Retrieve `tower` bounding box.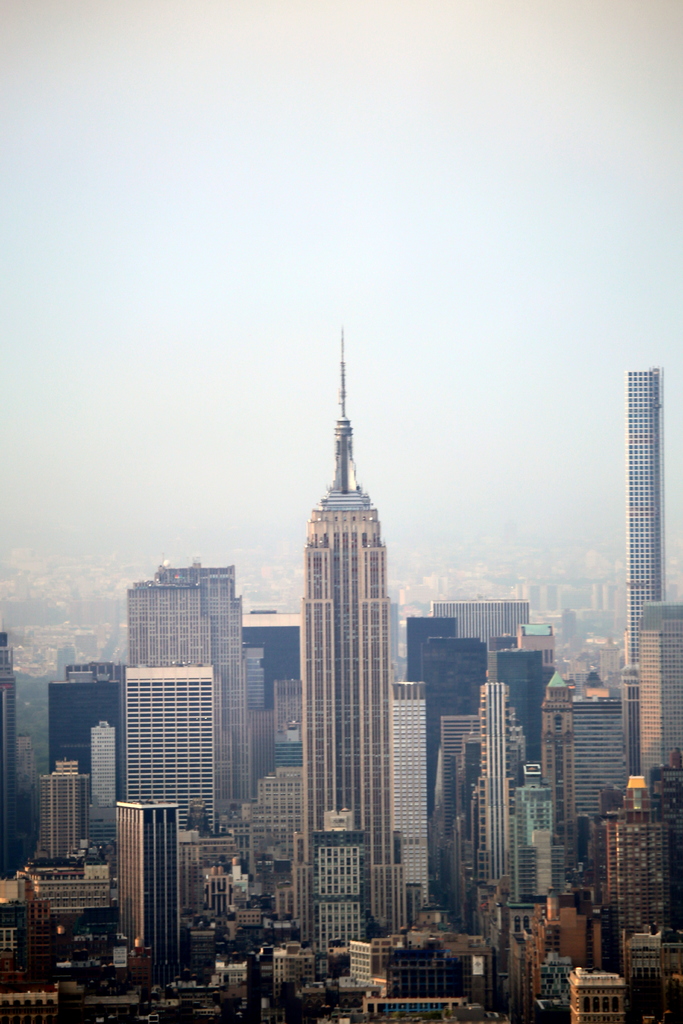
Bounding box: [642, 596, 682, 785].
